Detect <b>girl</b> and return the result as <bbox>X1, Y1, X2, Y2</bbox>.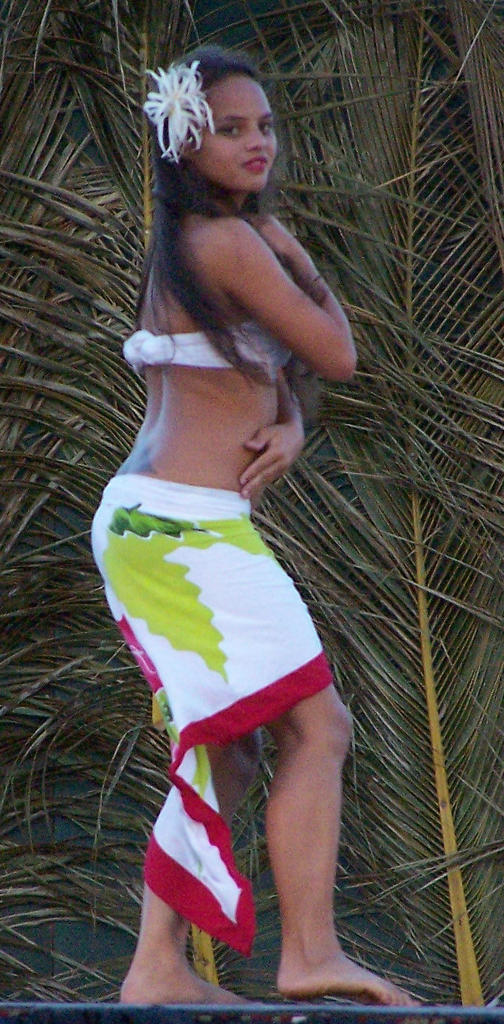
<bbox>85, 42, 421, 1008</bbox>.
